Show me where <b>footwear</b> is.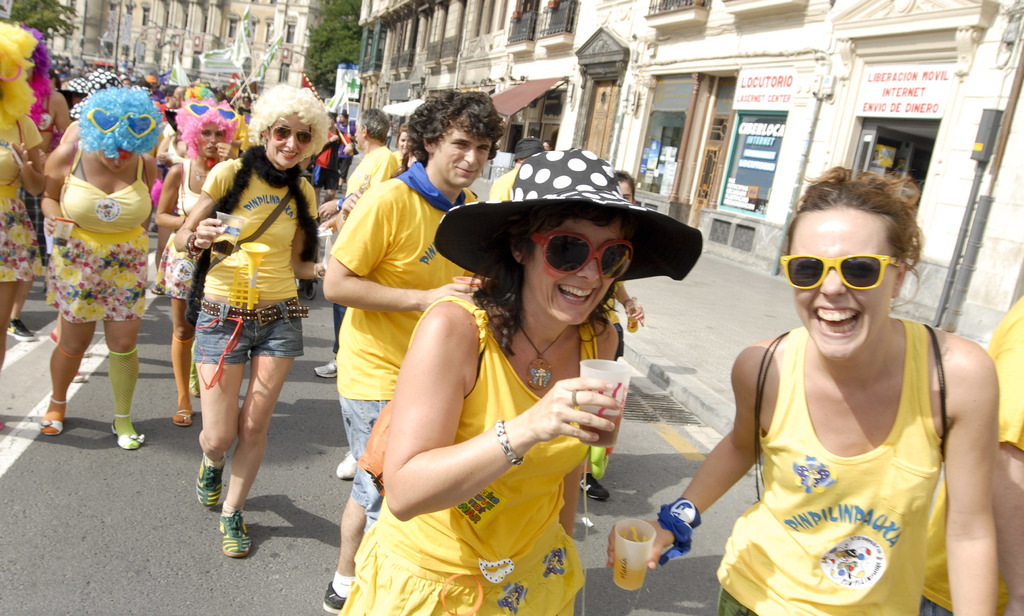
<b>footwear</b> is at (x1=581, y1=472, x2=609, y2=501).
